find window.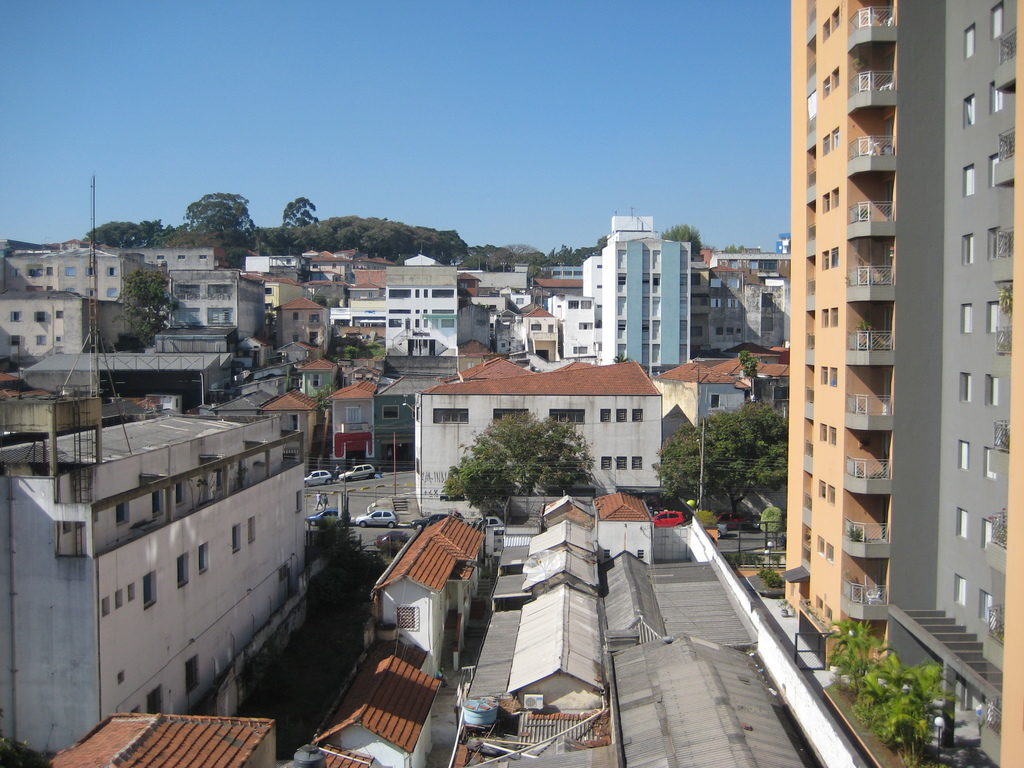
box=[246, 517, 257, 545].
